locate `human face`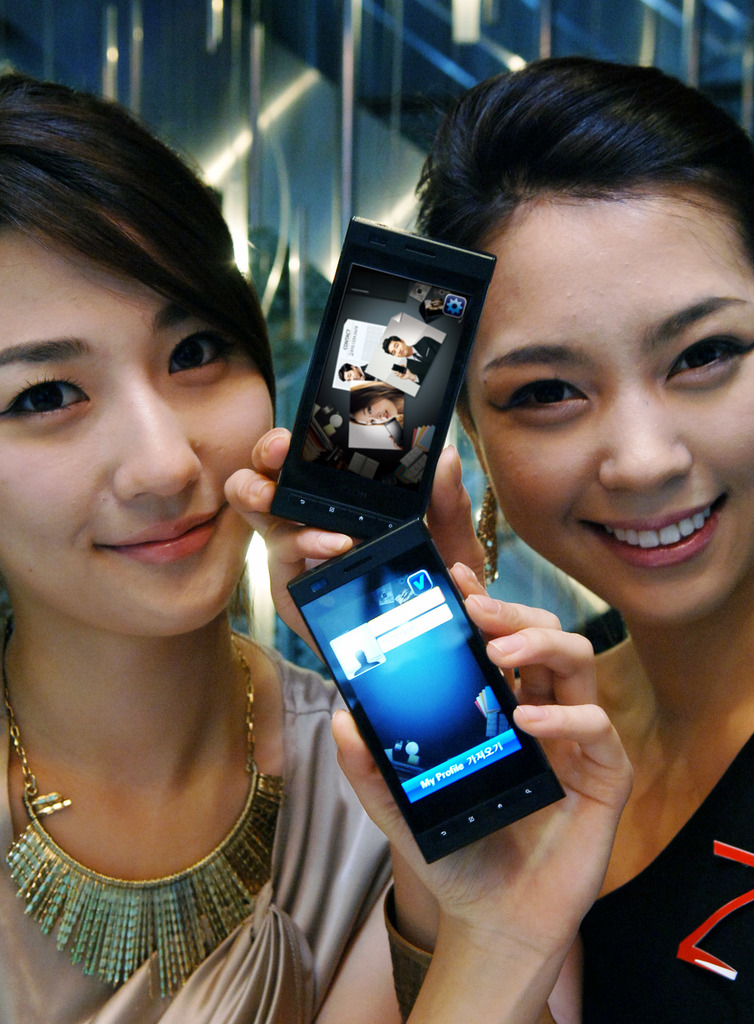
[357,398,399,424]
